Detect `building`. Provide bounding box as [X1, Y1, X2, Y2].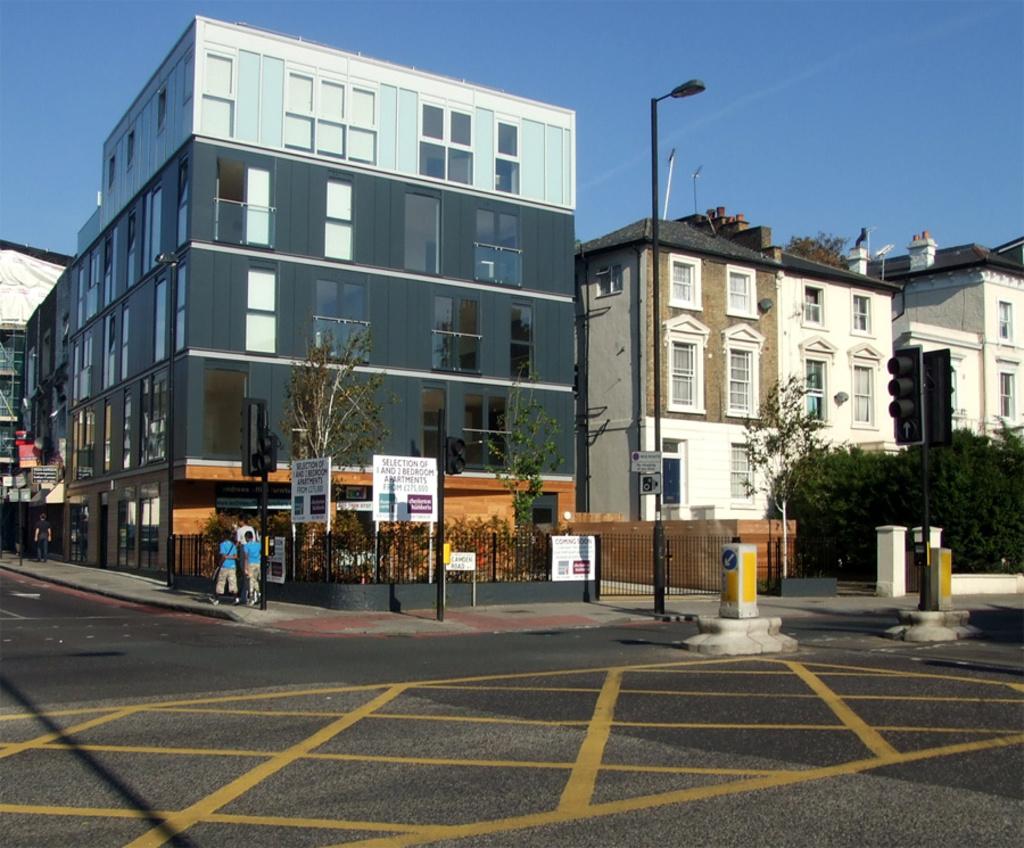
[567, 207, 899, 591].
